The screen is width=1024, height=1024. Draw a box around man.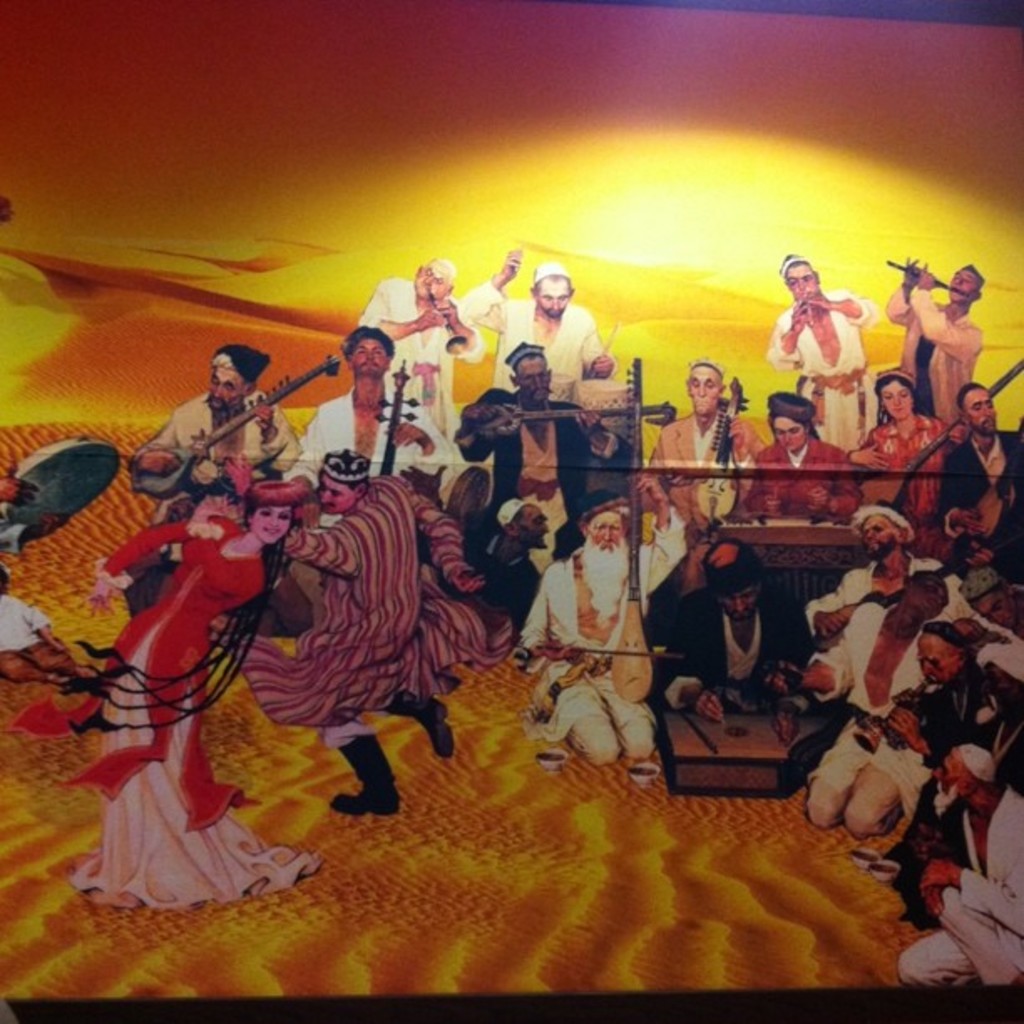
x1=358 y1=263 x2=485 y2=432.
